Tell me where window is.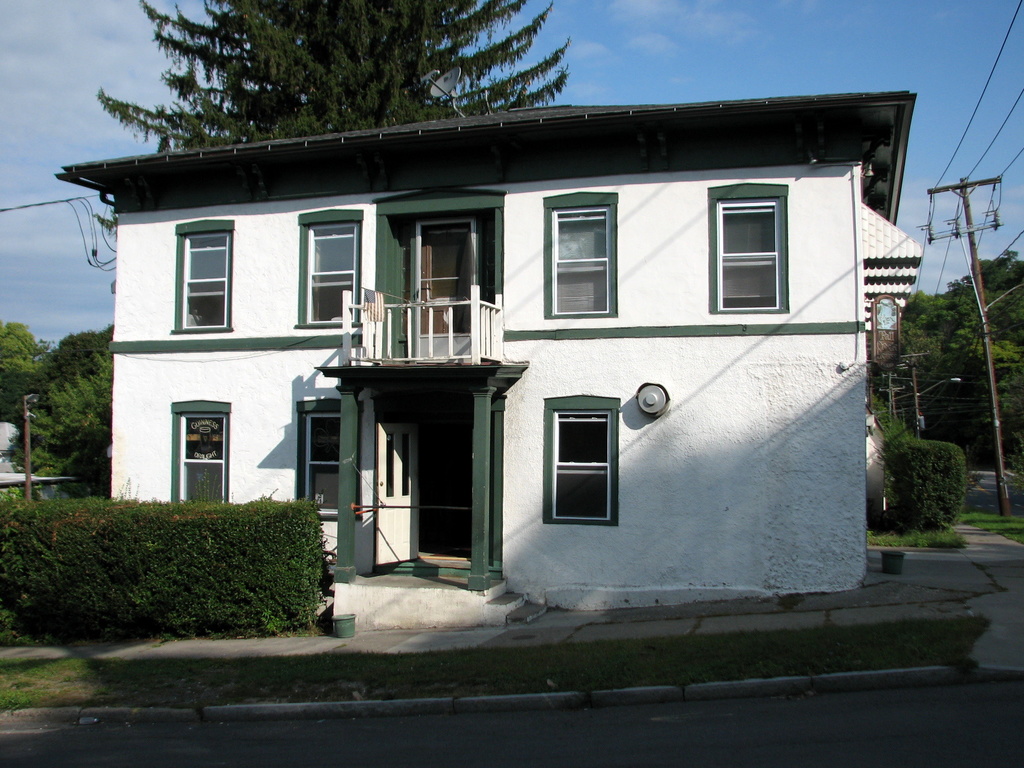
window is at 545/204/616/320.
